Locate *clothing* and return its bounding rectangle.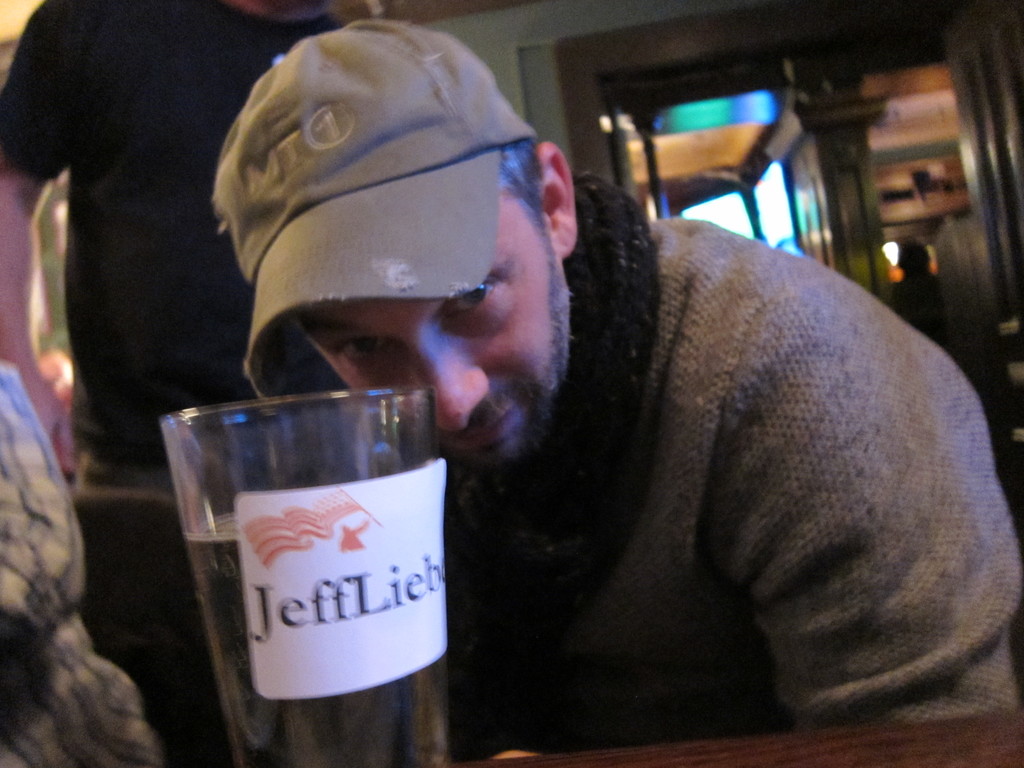
0:361:157:767.
